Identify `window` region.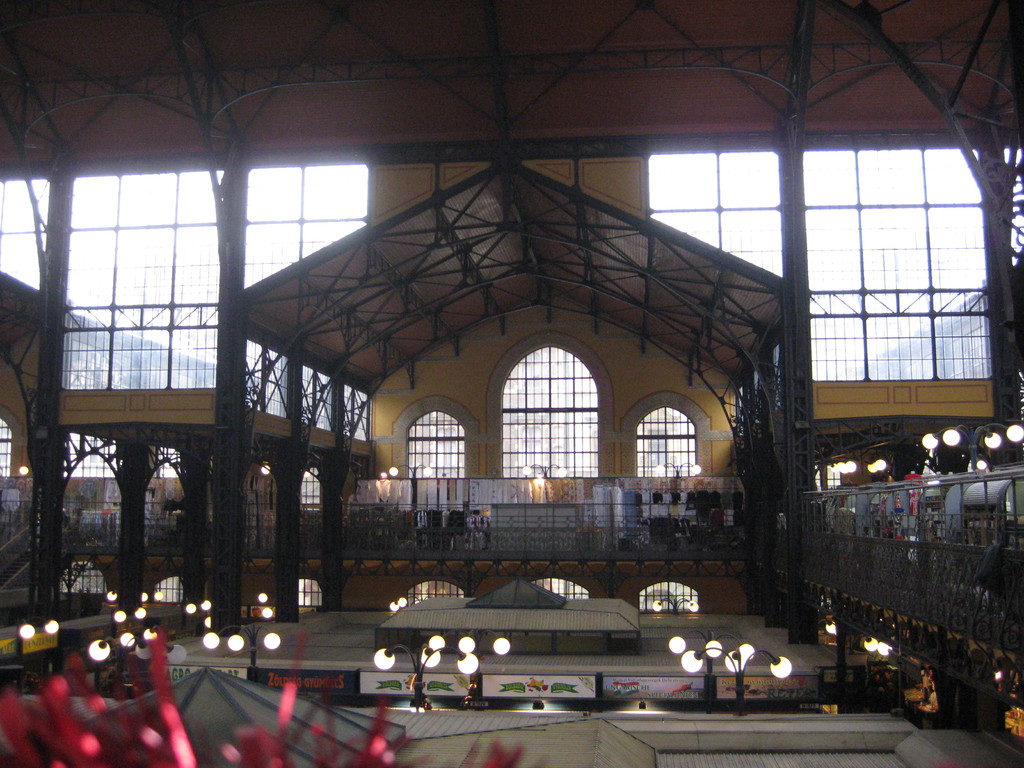
Region: <region>299, 580, 323, 610</region>.
